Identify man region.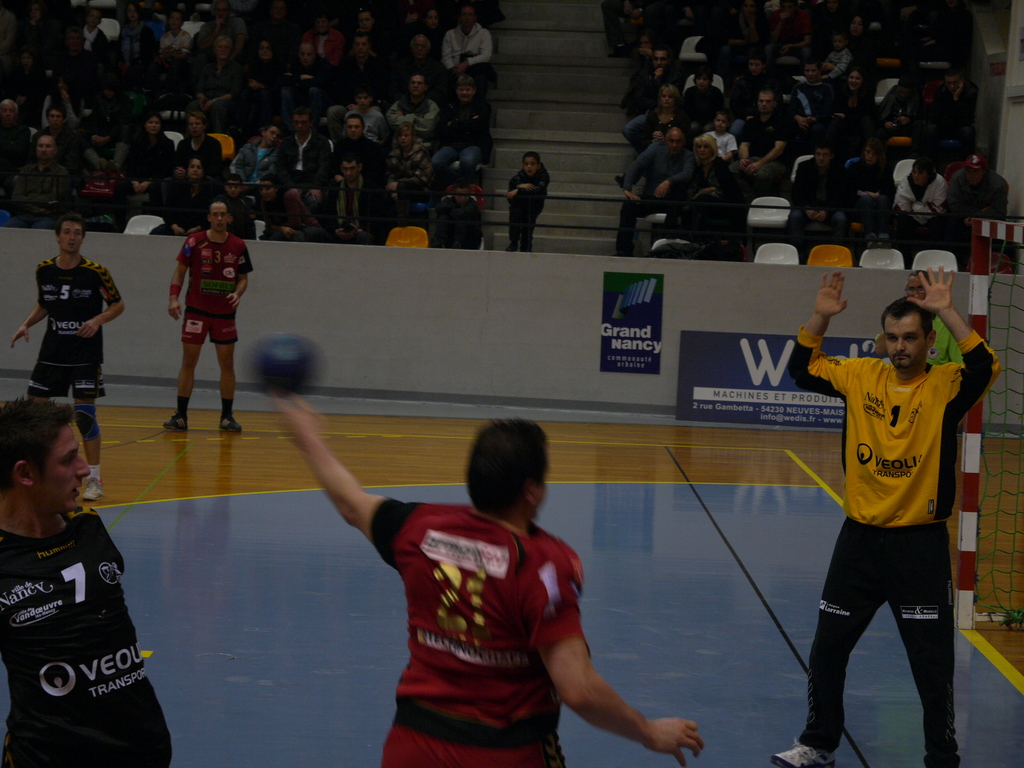
Region: [x1=0, y1=99, x2=33, y2=169].
